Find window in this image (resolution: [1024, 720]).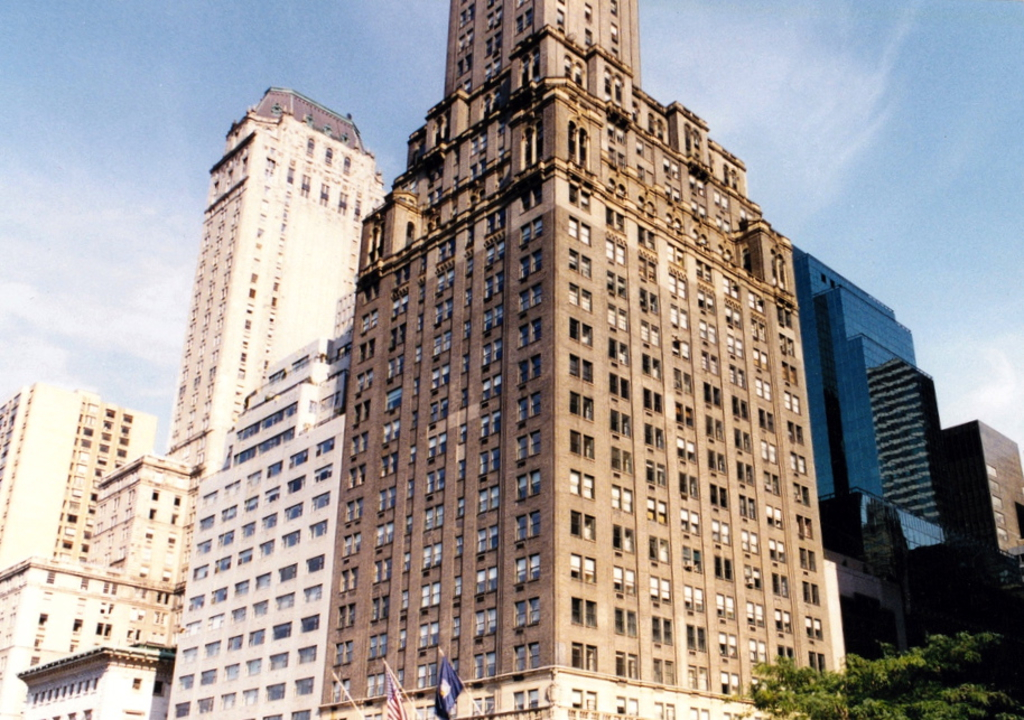
bbox=(566, 469, 585, 495).
